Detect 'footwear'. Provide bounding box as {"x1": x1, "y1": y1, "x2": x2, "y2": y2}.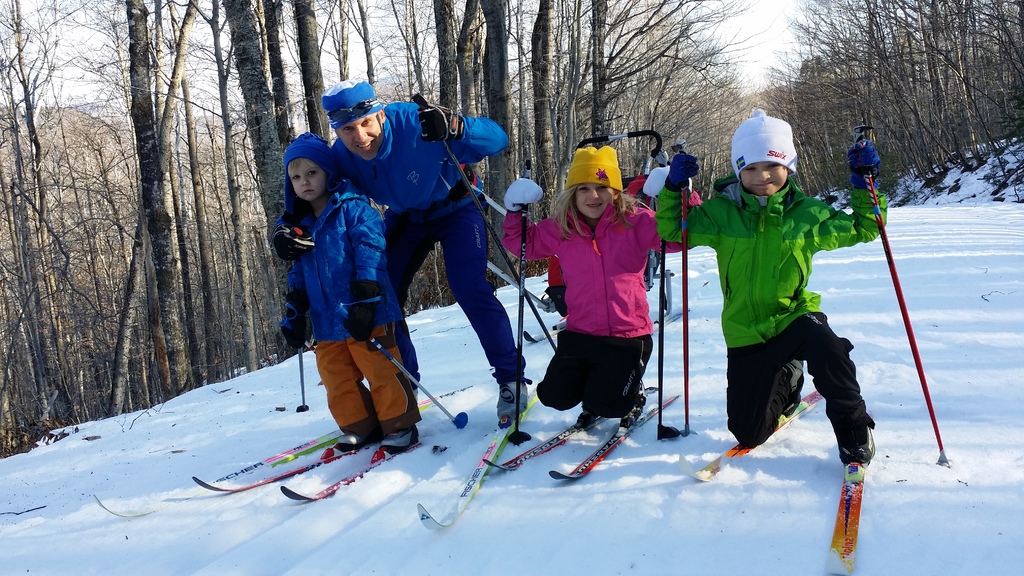
{"x1": 379, "y1": 417, "x2": 430, "y2": 456}.
